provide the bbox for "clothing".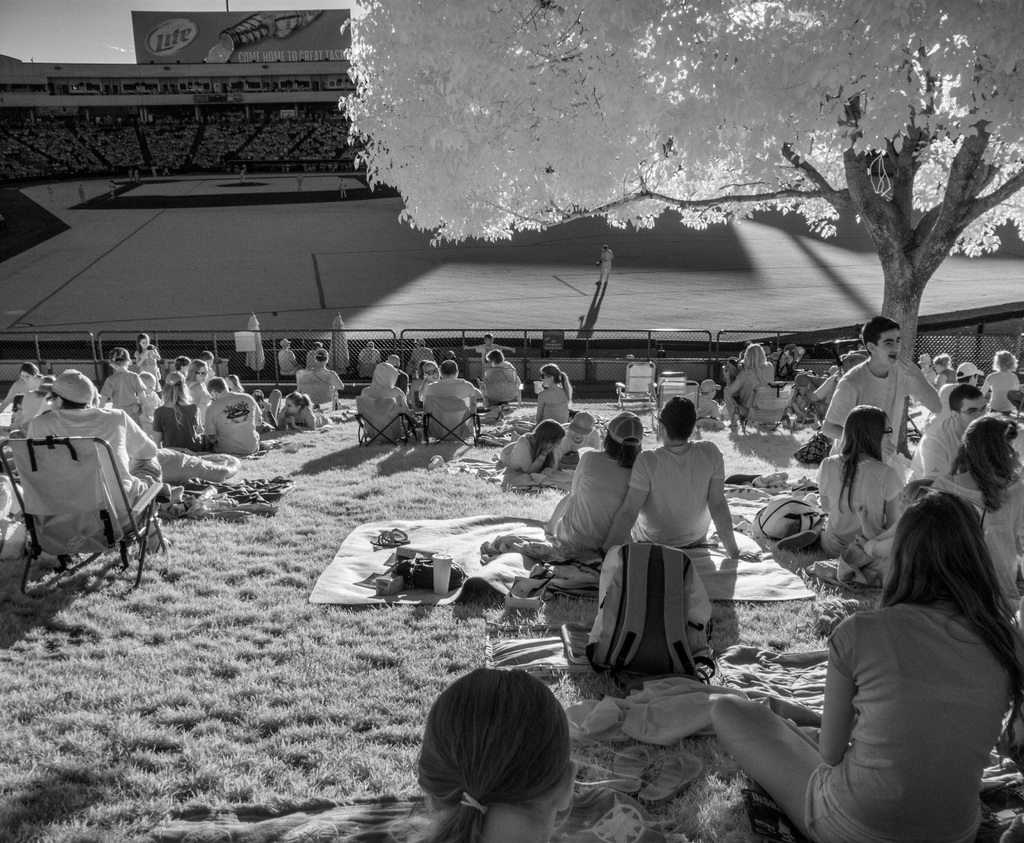
region(98, 366, 144, 427).
